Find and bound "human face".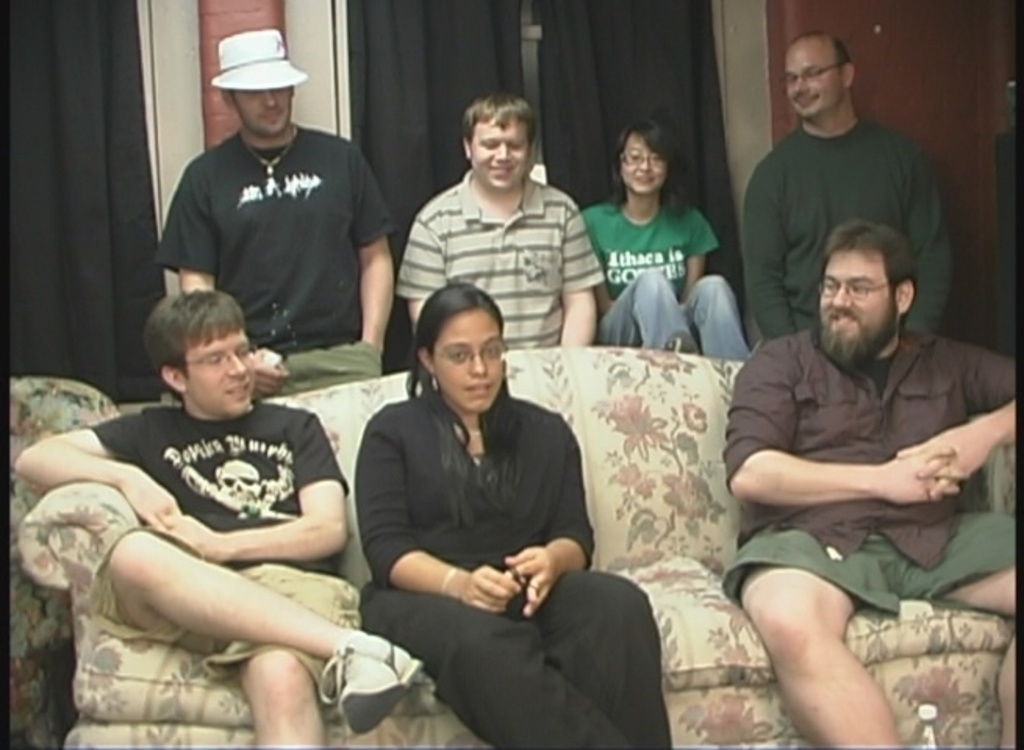
Bound: 467,120,530,188.
